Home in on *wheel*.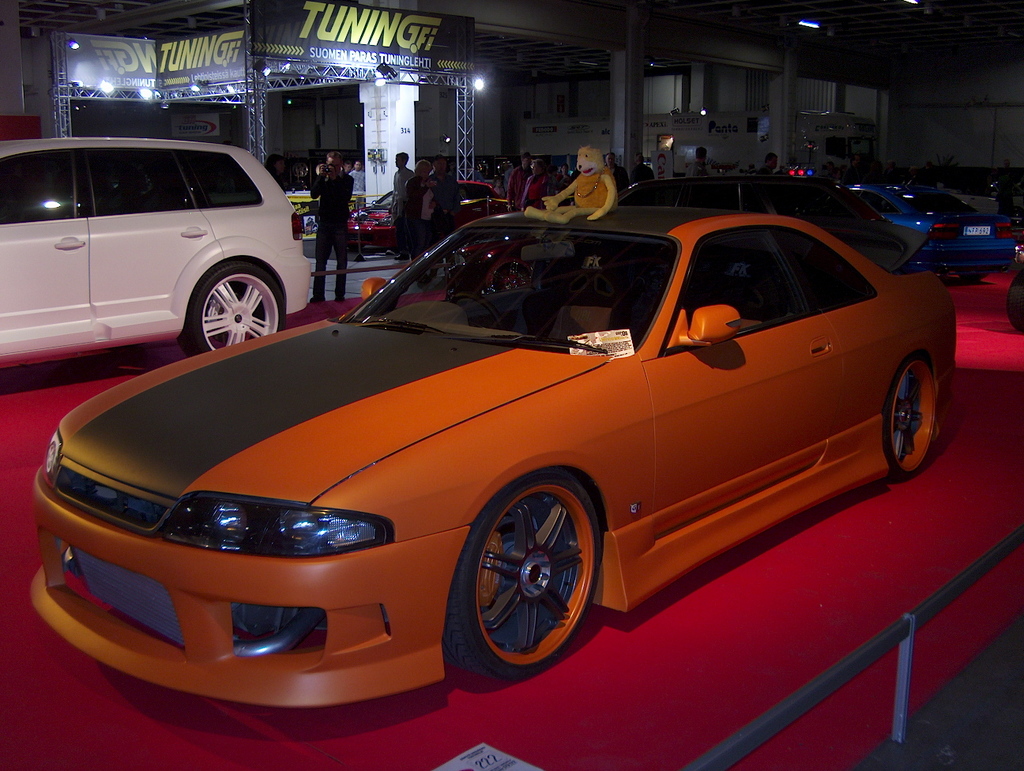
Homed in at 451, 472, 595, 681.
